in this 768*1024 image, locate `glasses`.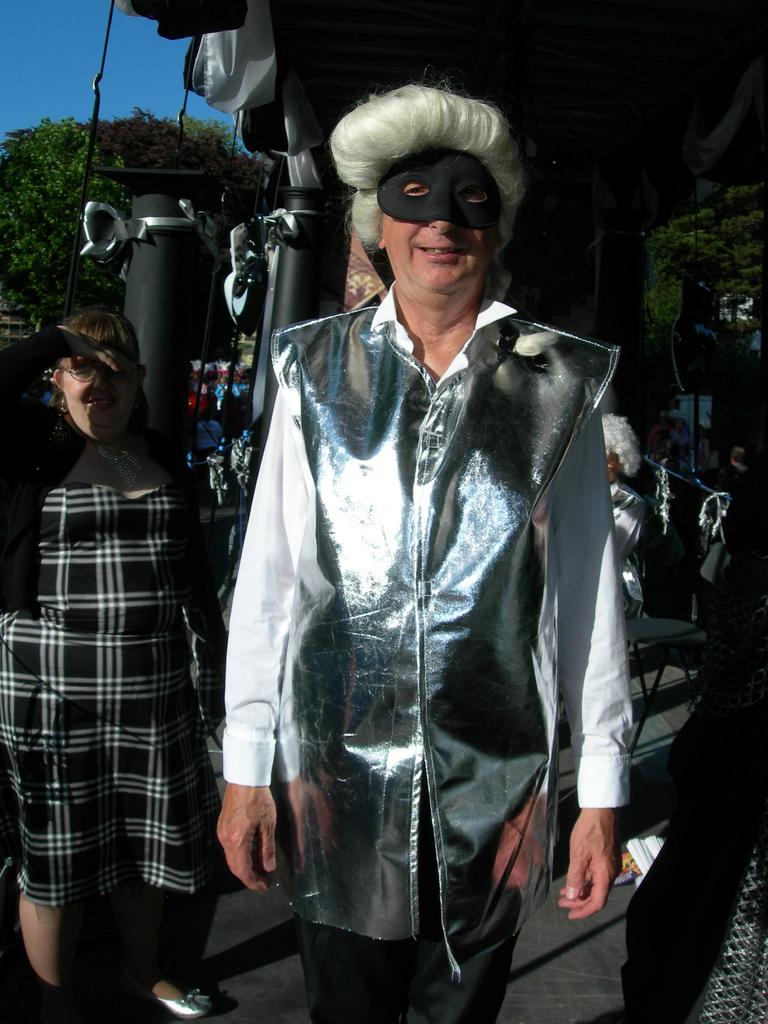
Bounding box: <region>56, 346, 147, 381</region>.
